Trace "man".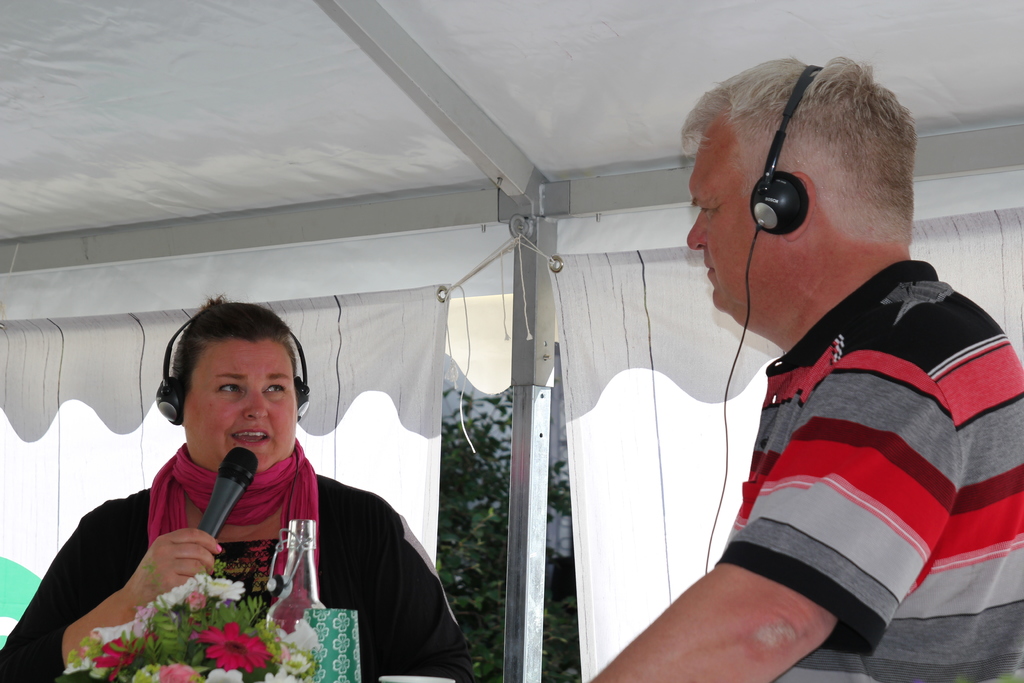
Traced to 593, 56, 1023, 662.
